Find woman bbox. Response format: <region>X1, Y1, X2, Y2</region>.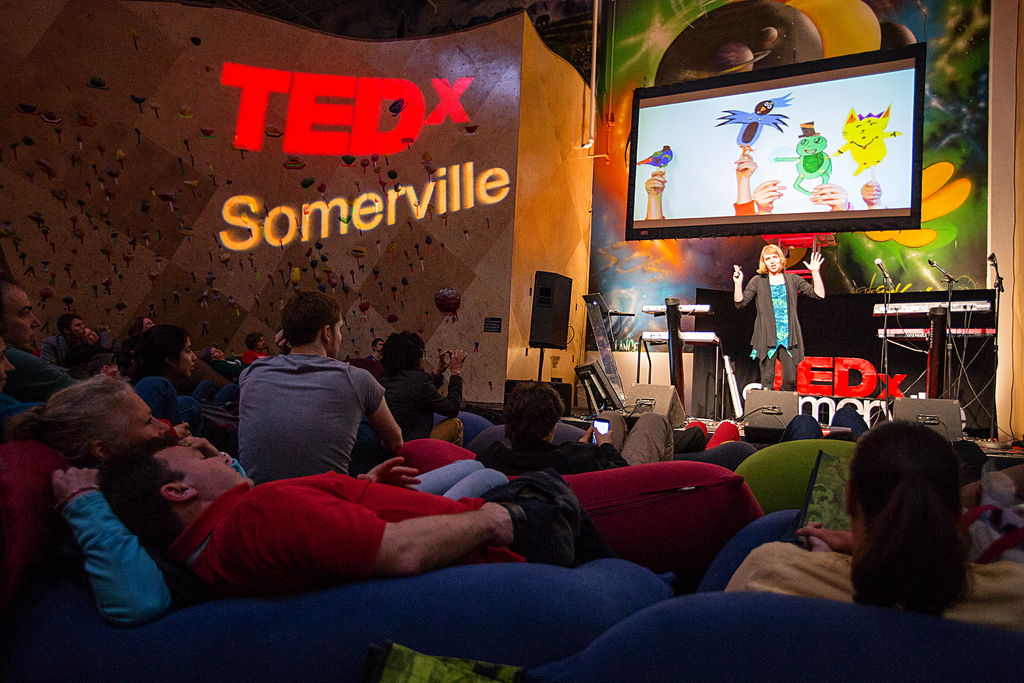
<region>0, 371, 509, 620</region>.
